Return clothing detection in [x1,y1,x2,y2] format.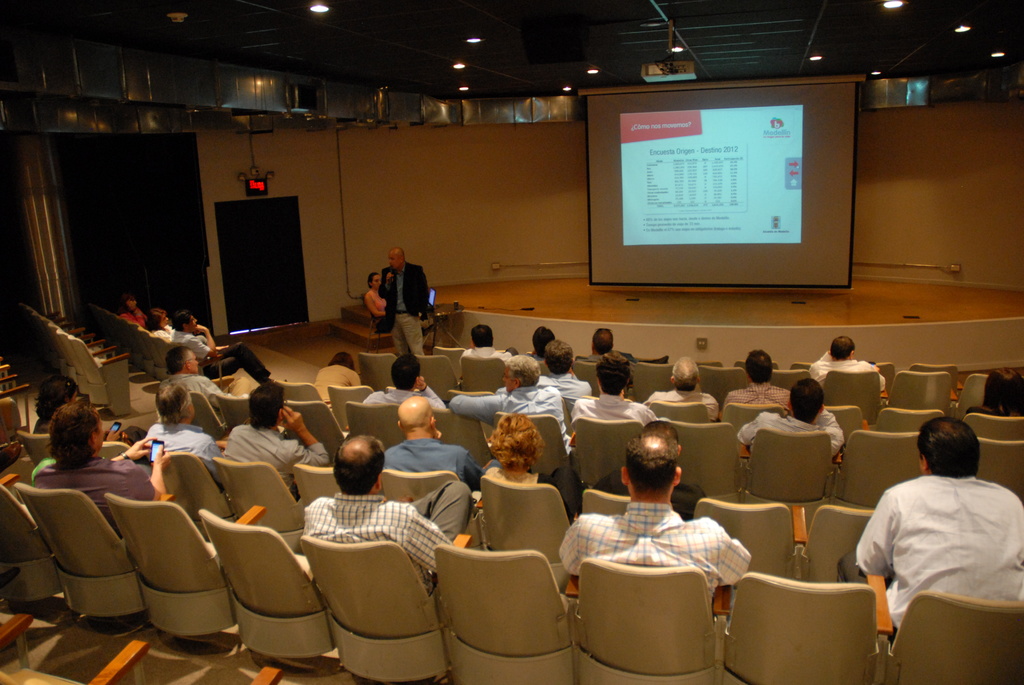
[119,307,150,327].
